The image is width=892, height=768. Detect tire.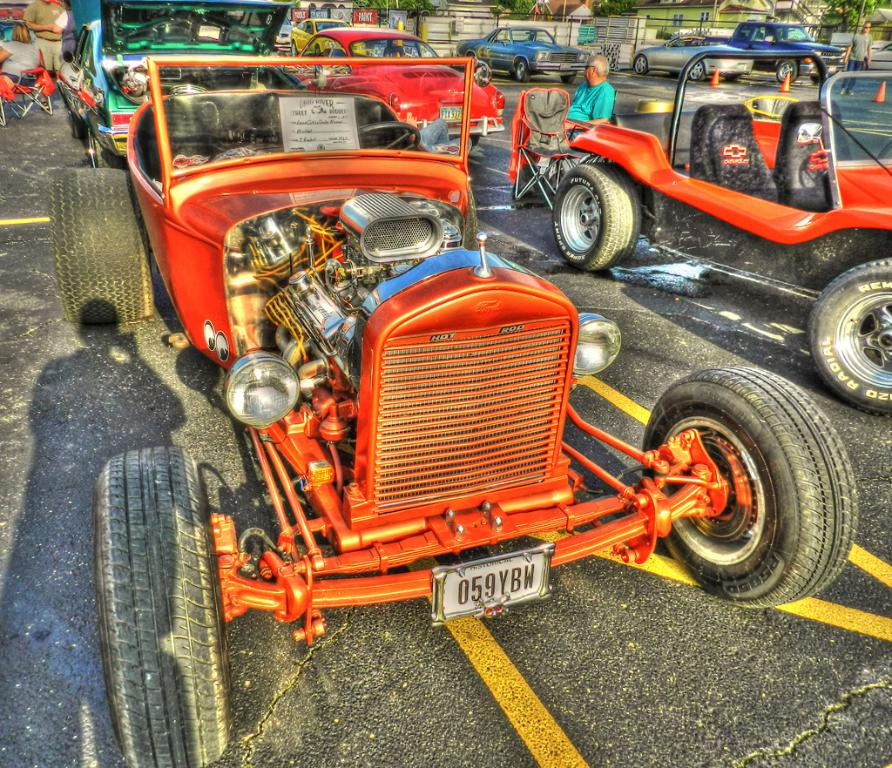
Detection: 808 255 891 414.
